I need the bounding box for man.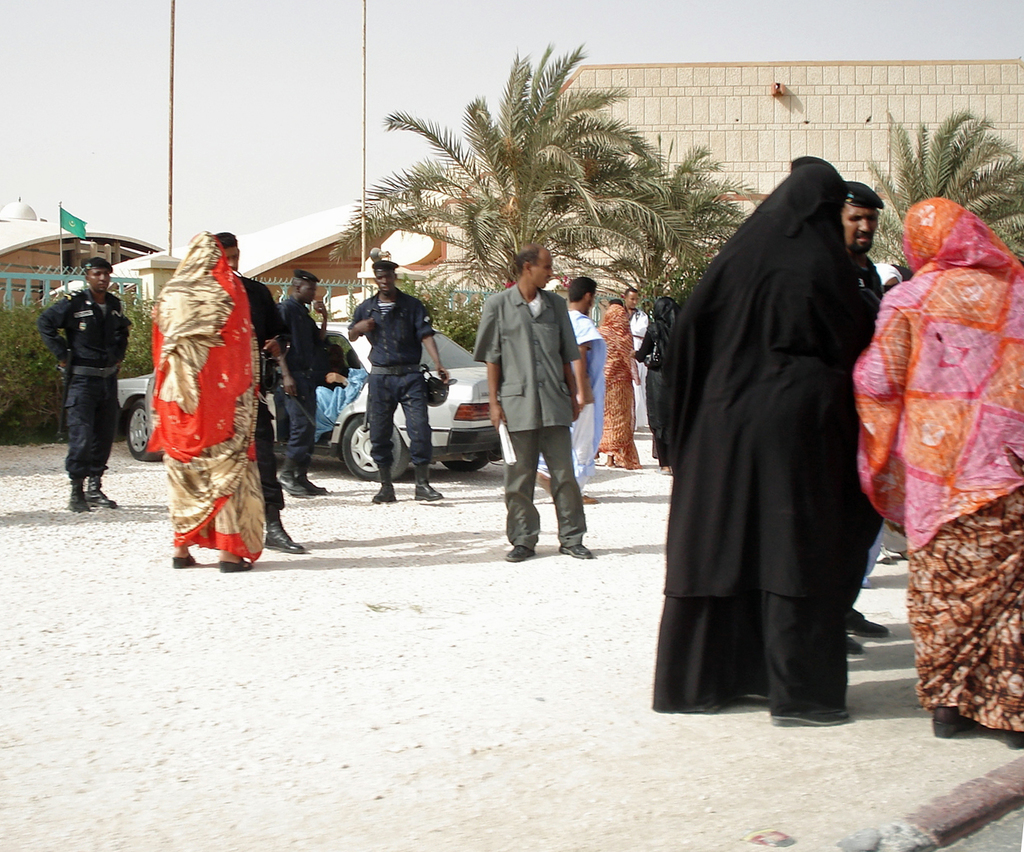
Here it is: Rect(835, 177, 914, 654).
